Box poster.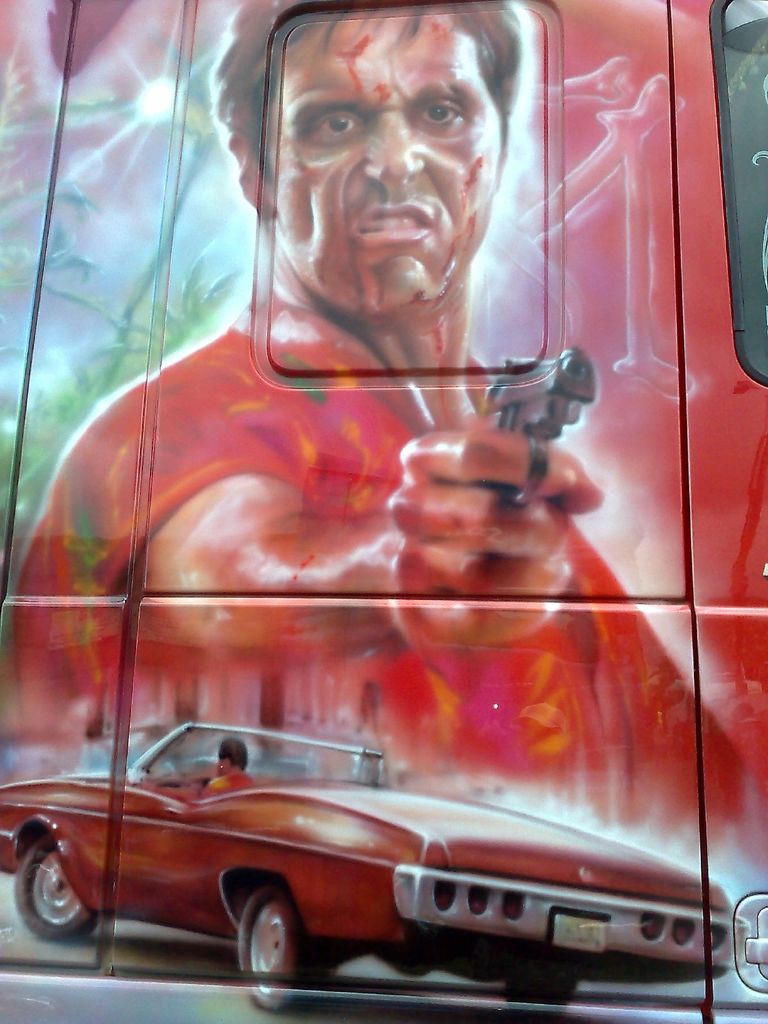
region(0, 0, 767, 1023).
